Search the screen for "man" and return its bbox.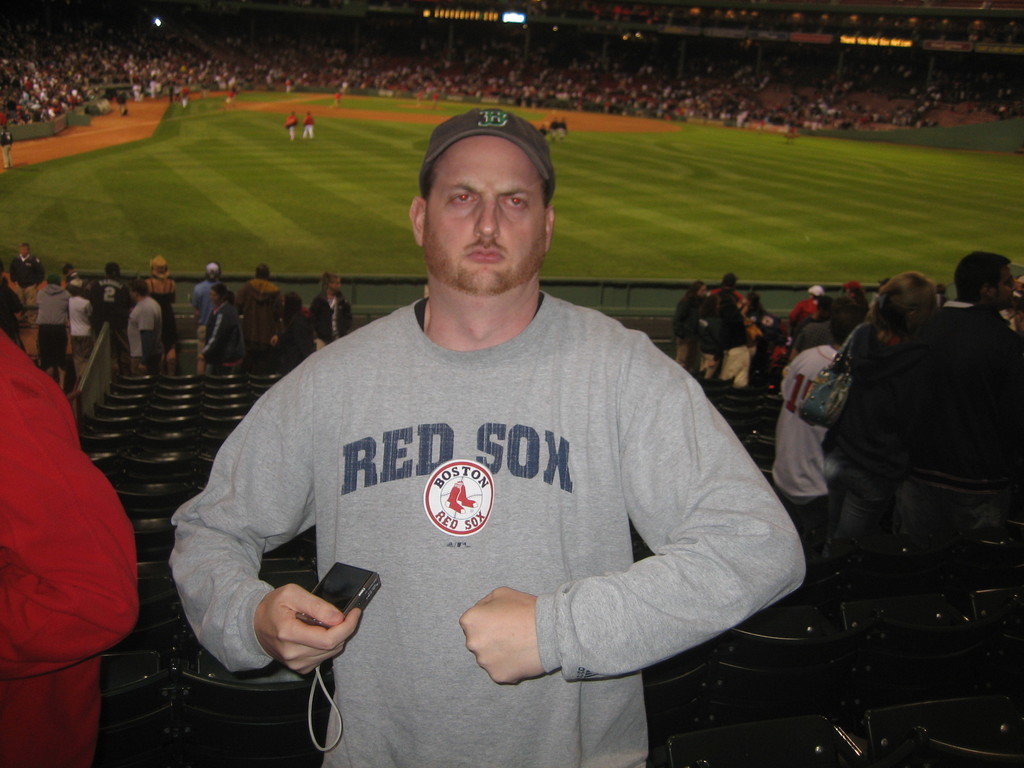
Found: <bbox>90, 261, 134, 342</bbox>.
